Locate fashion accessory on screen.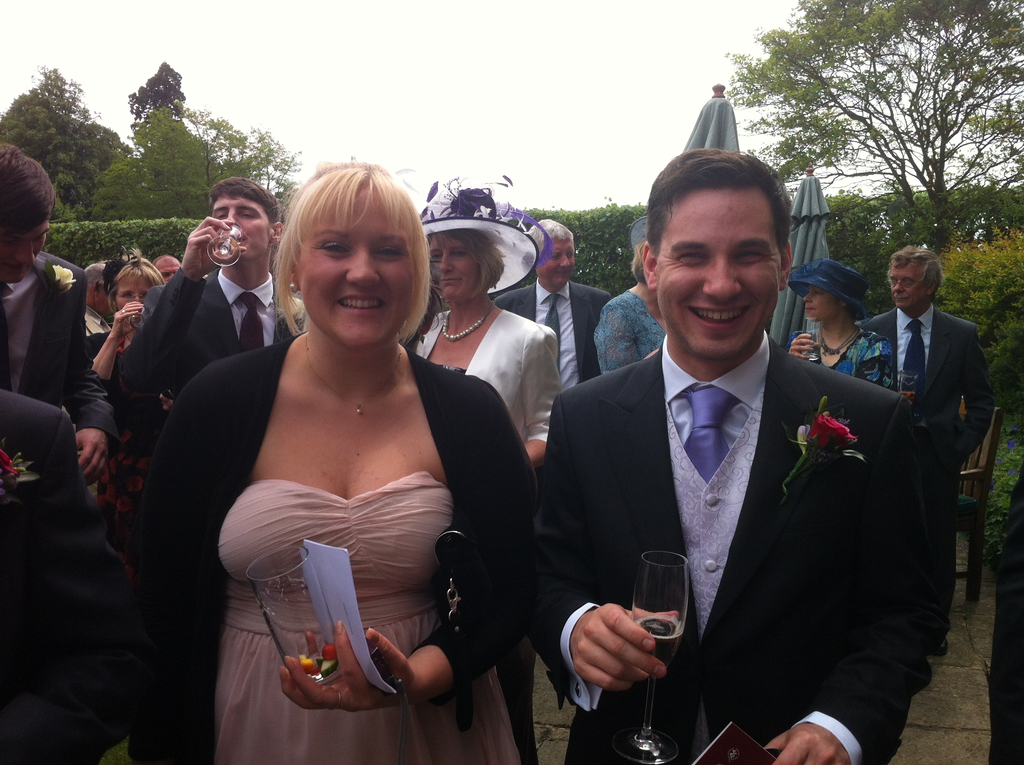
On screen at Rect(296, 337, 402, 414).
